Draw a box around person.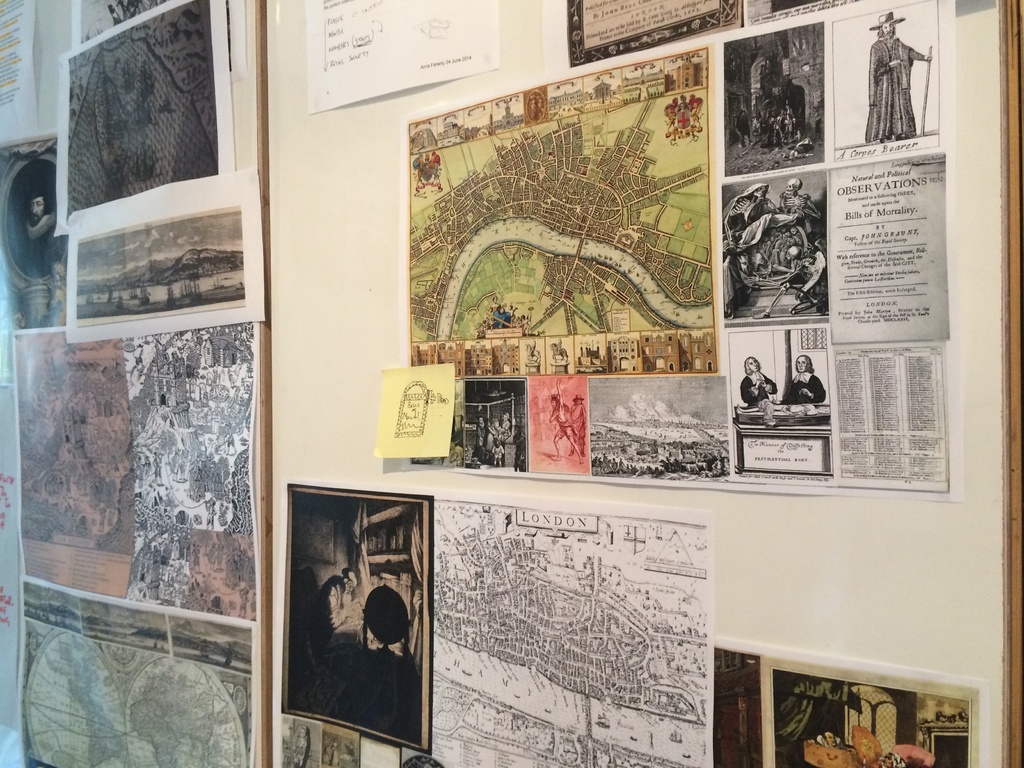
871:27:940:152.
